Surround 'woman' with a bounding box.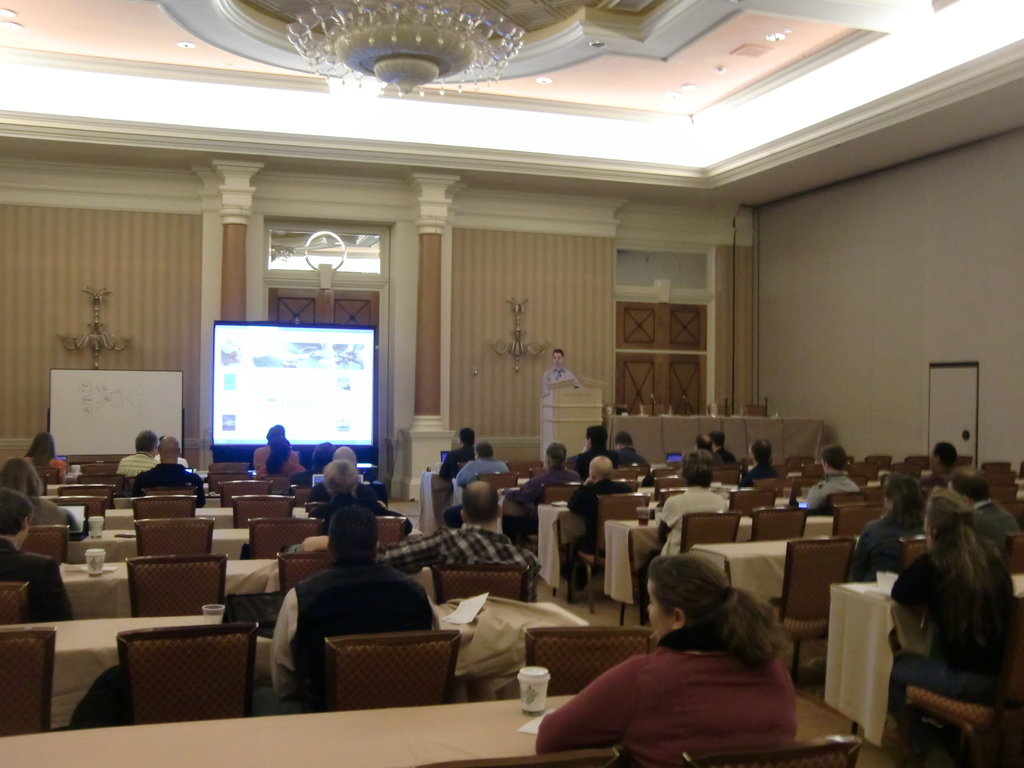
888:483:1020:680.
